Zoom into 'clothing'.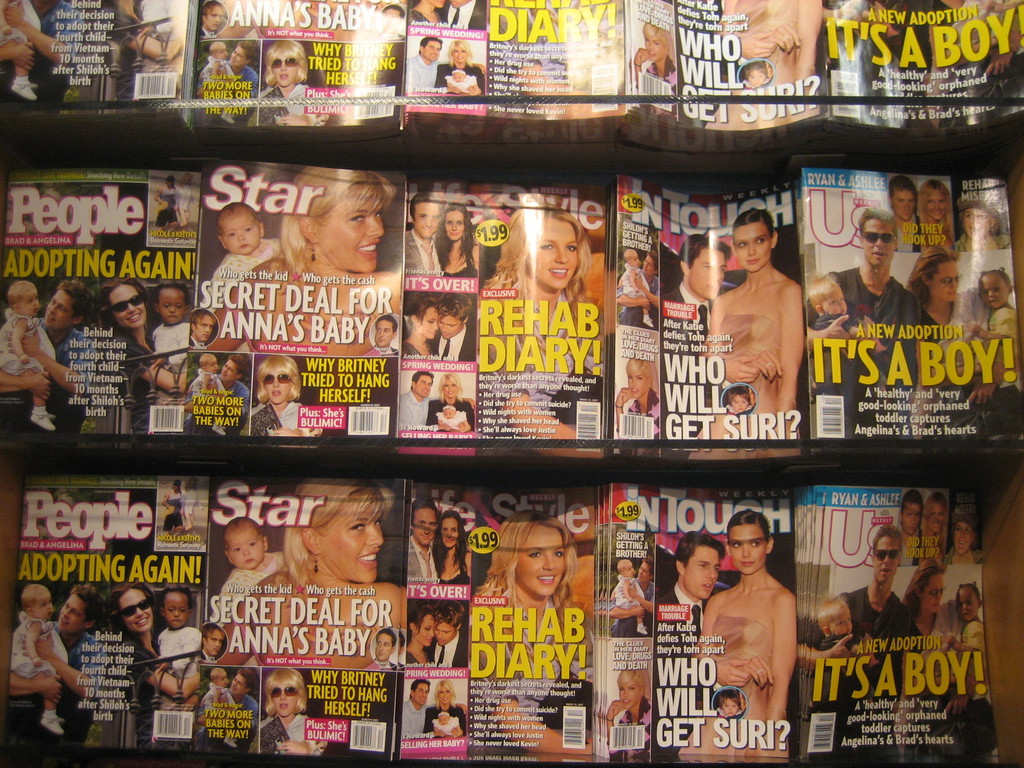
Zoom target: pyautogui.locateOnScreen(807, 270, 941, 440).
